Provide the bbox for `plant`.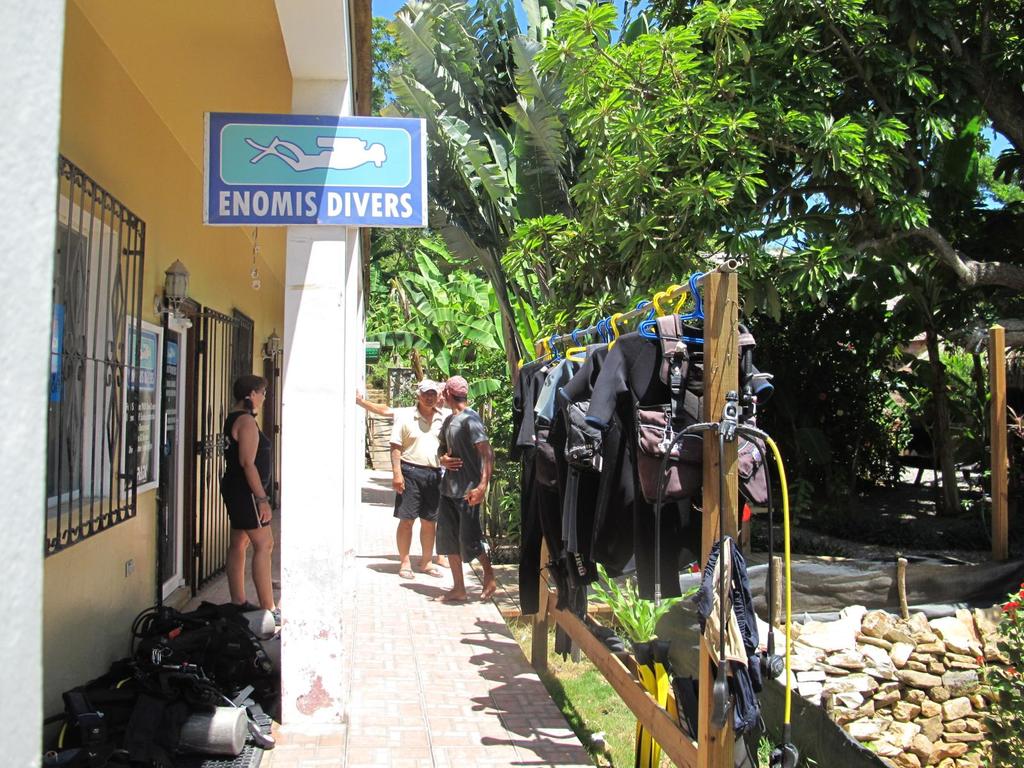
locate(589, 563, 701, 643).
